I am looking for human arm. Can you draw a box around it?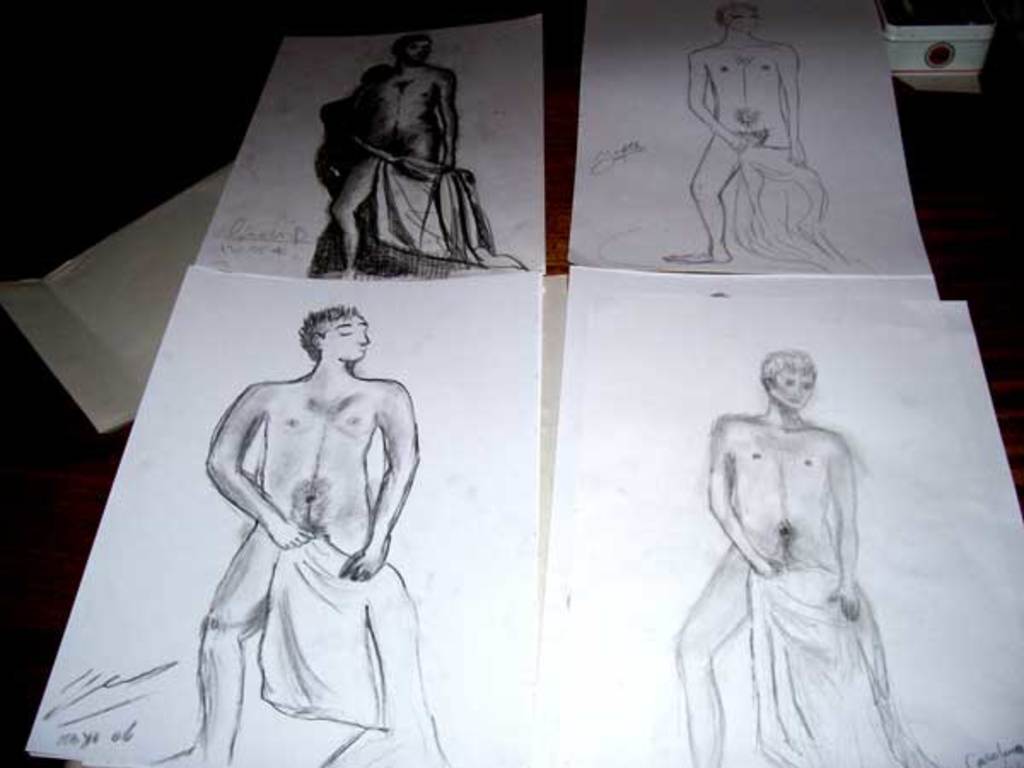
Sure, the bounding box is box=[207, 398, 271, 572].
